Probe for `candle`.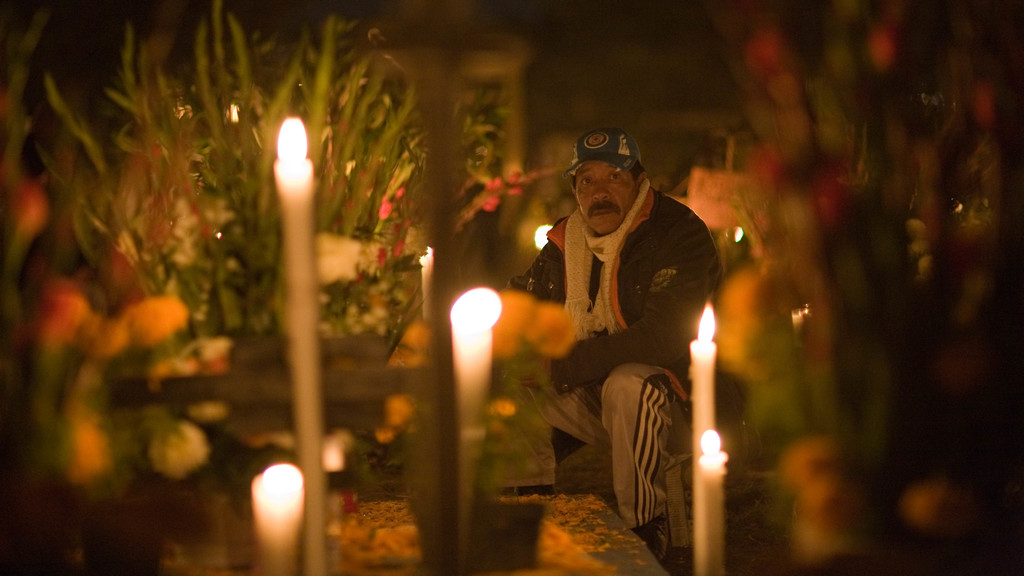
Probe result: [689,301,717,463].
